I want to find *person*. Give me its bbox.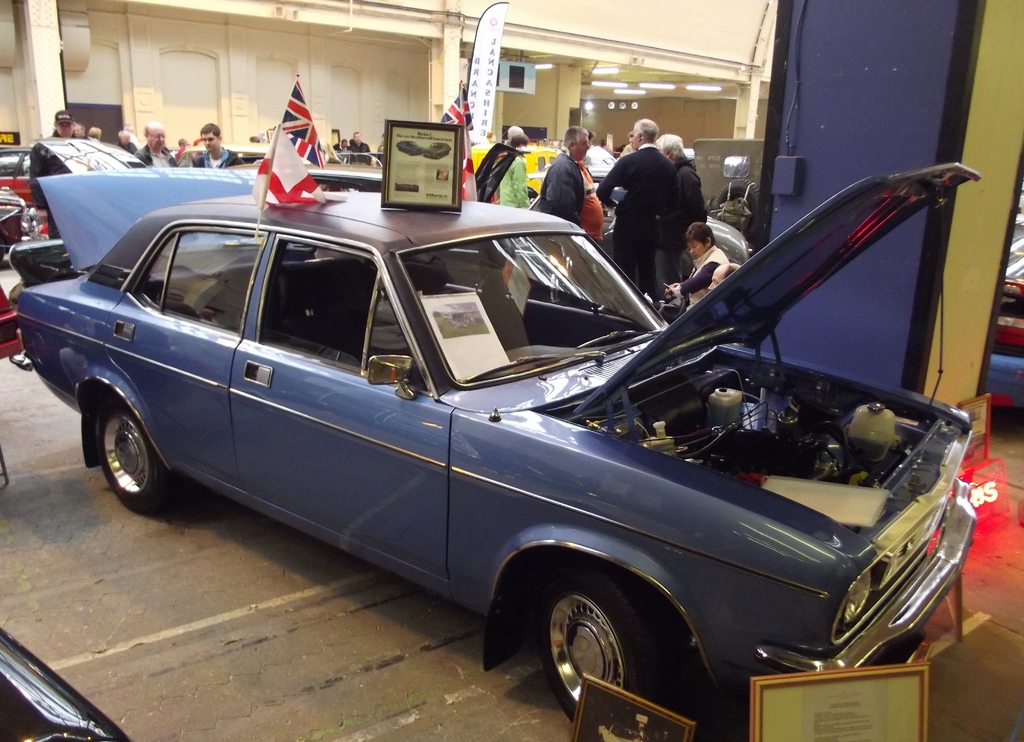
<bbox>535, 119, 726, 324</bbox>.
